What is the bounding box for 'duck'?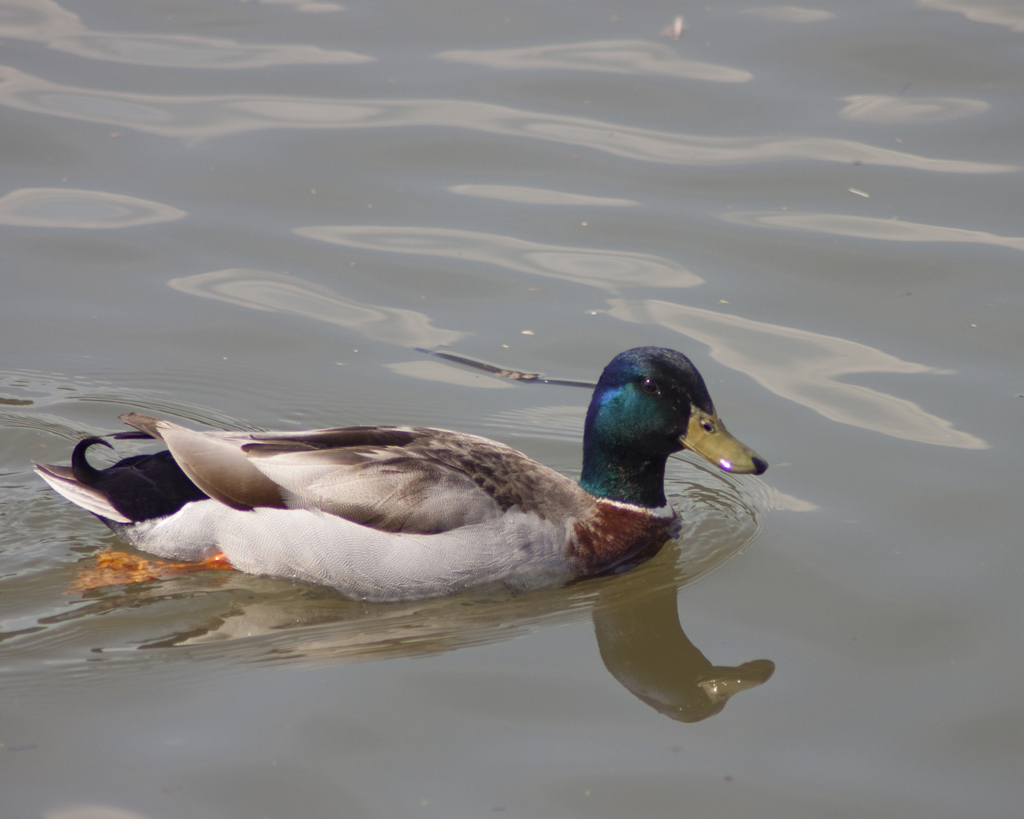
19:338:790:609.
